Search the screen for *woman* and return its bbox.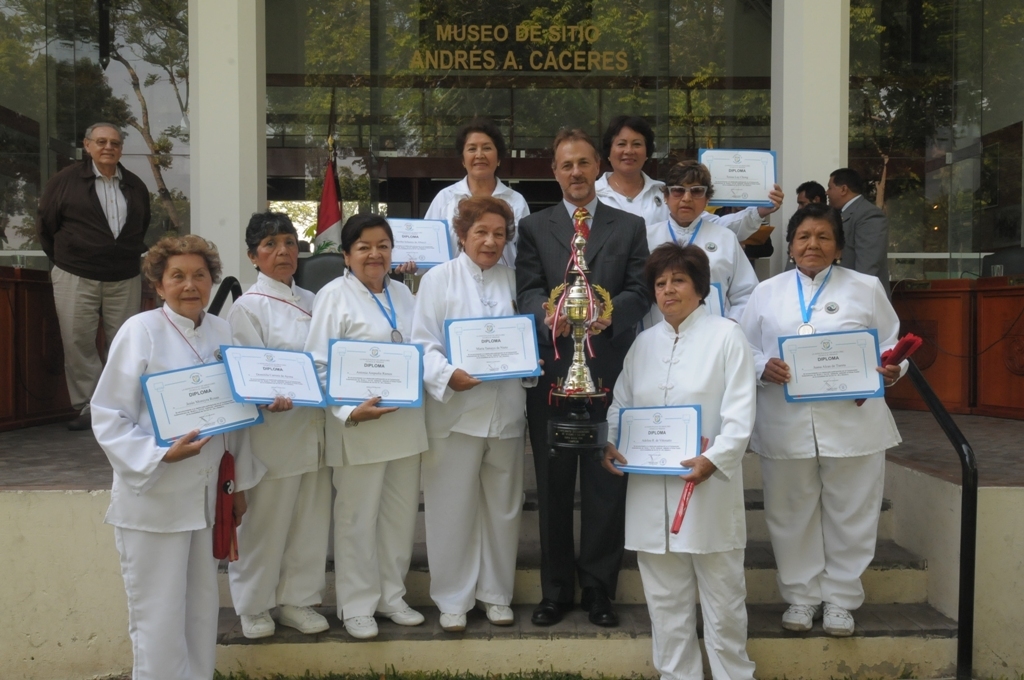
Found: BBox(727, 202, 918, 641).
